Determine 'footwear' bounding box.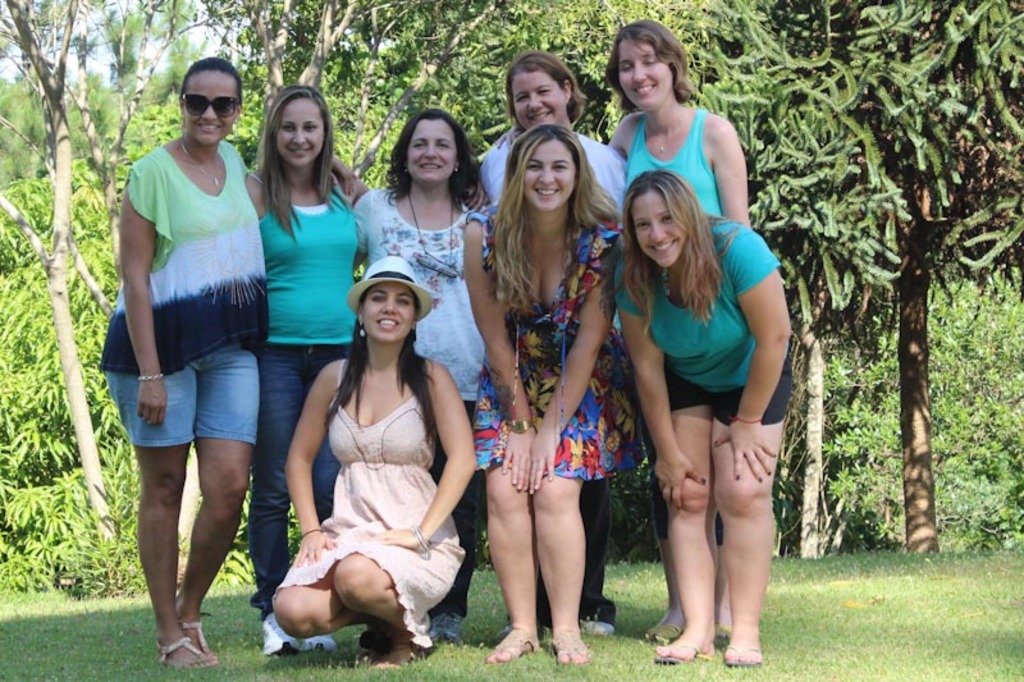
Determined: Rect(724, 640, 764, 668).
